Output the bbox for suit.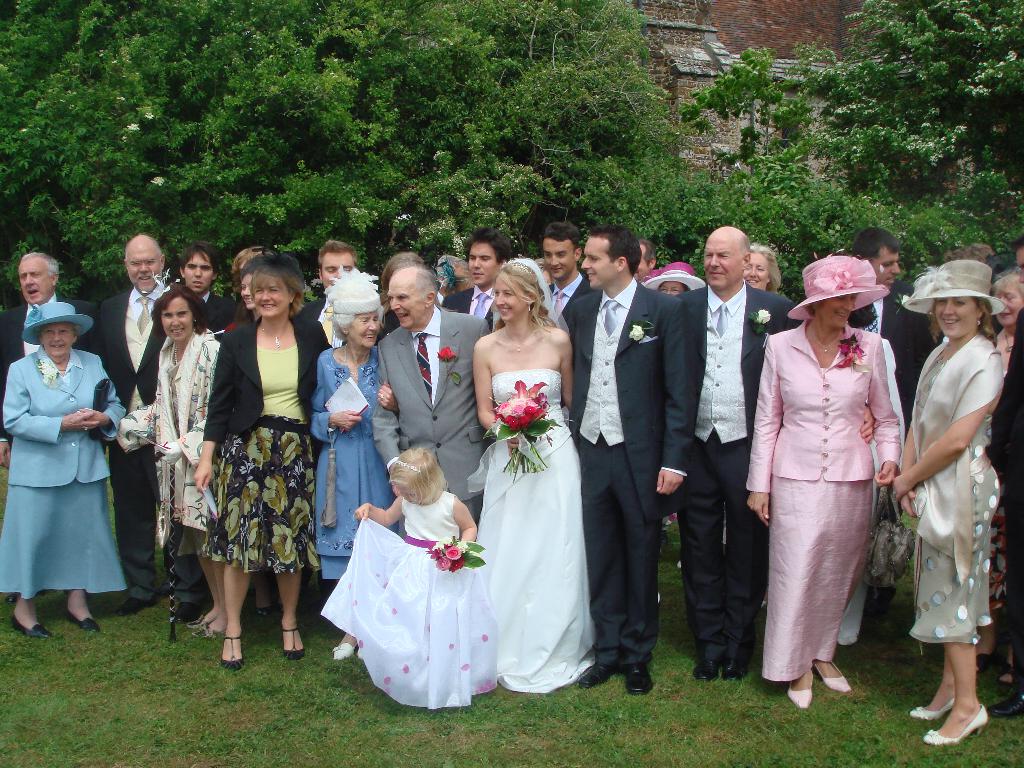
(677,284,799,662).
